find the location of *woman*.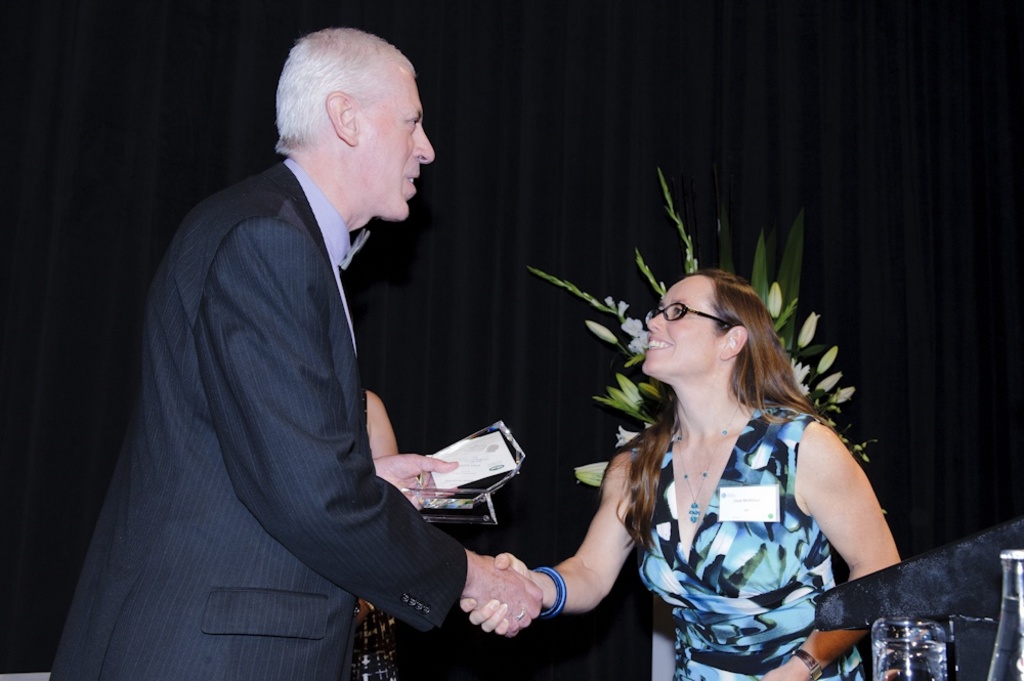
Location: box=[460, 272, 901, 679].
